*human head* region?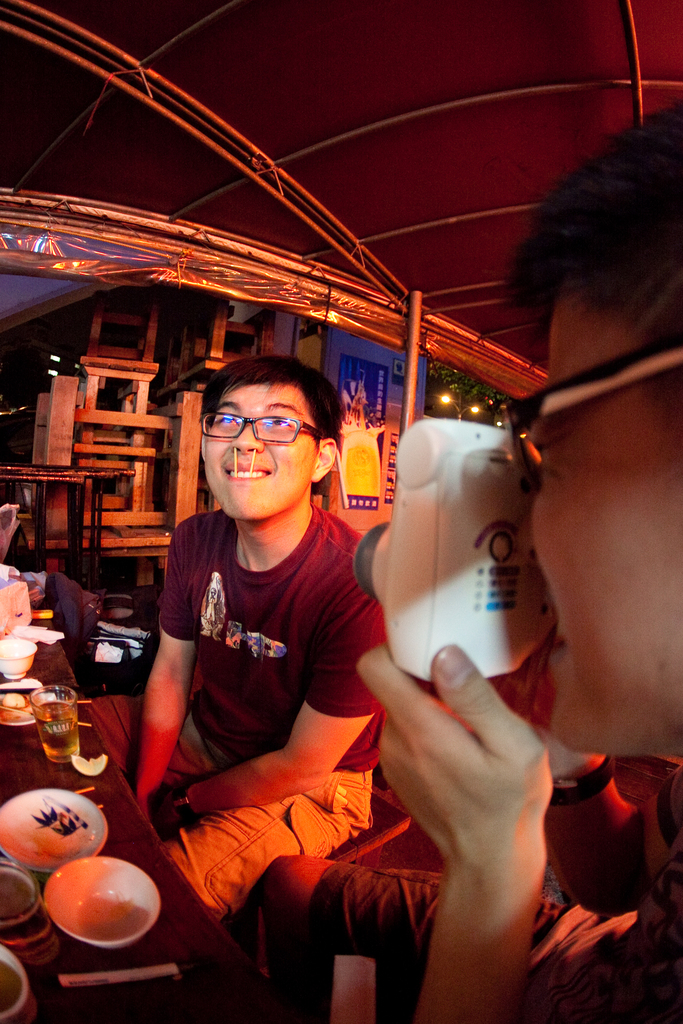
detection(191, 369, 329, 497)
